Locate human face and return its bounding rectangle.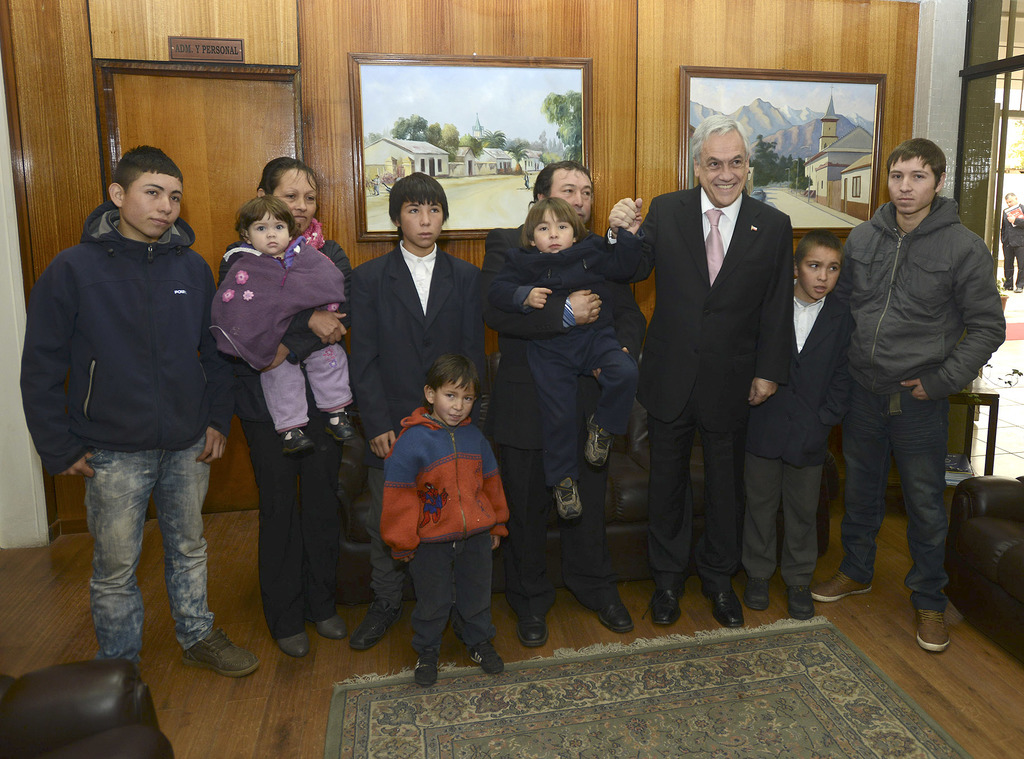
[x1=532, y1=200, x2=576, y2=255].
